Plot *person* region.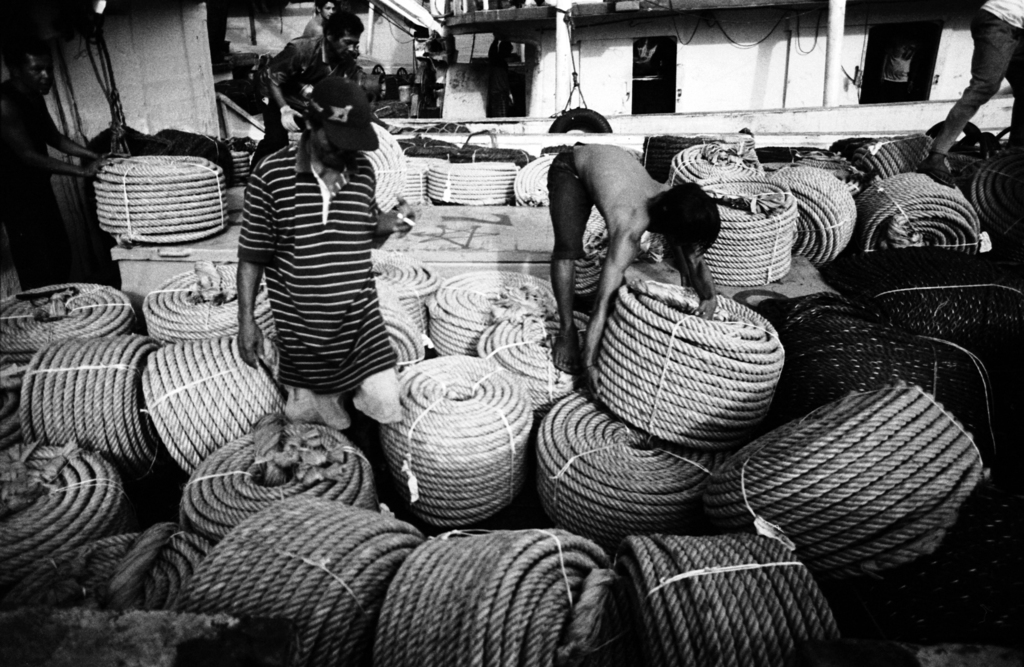
Plotted at {"left": 231, "top": 52, "right": 413, "bottom": 442}.
